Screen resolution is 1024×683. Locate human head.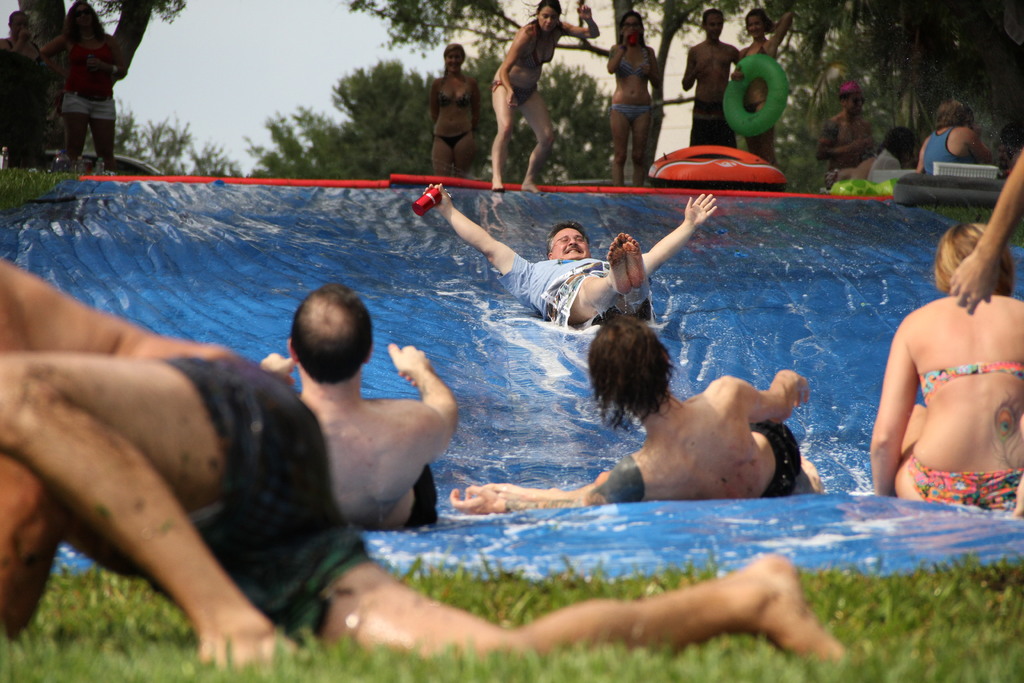
rect(701, 7, 724, 33).
